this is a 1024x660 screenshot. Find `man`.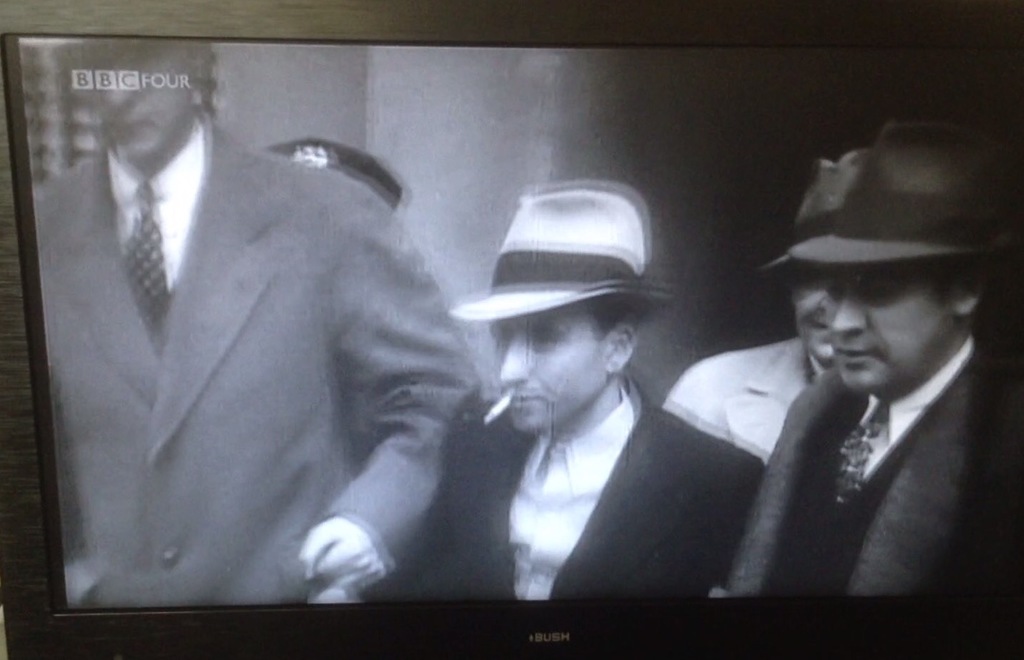
Bounding box: region(707, 117, 1023, 594).
